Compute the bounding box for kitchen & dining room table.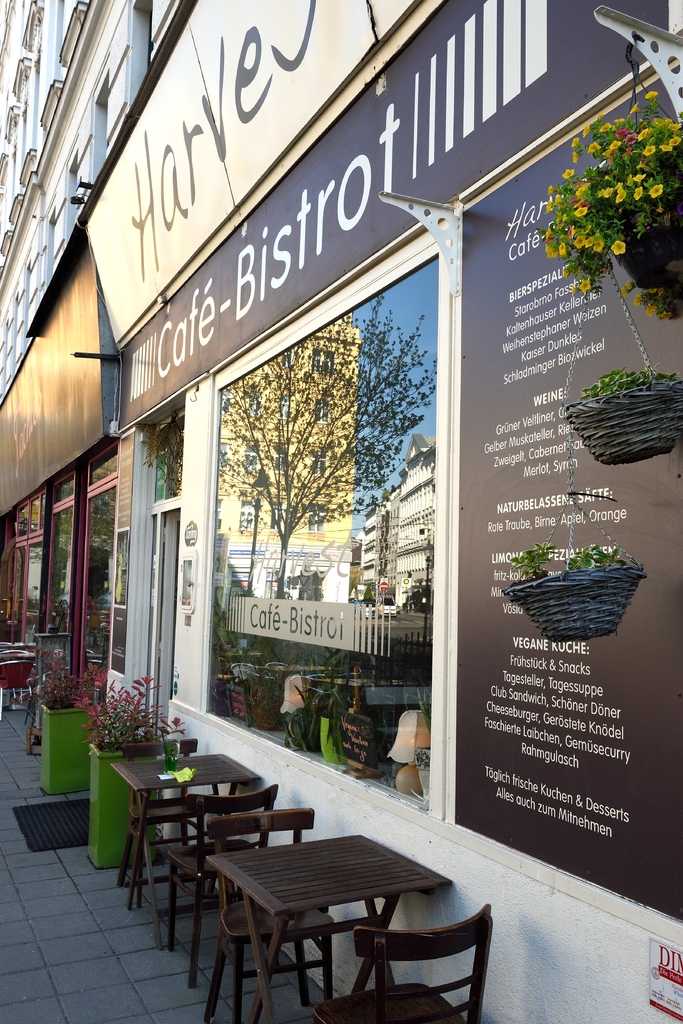
rect(205, 838, 468, 1007).
